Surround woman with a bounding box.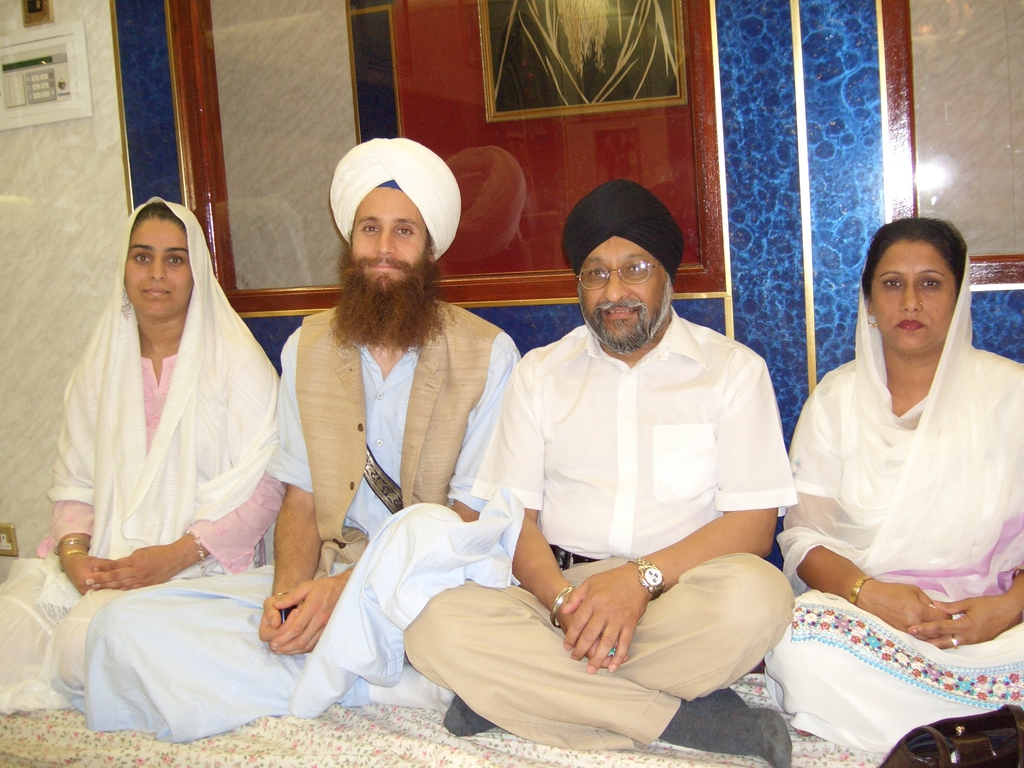
{"left": 0, "top": 193, "right": 288, "bottom": 714}.
